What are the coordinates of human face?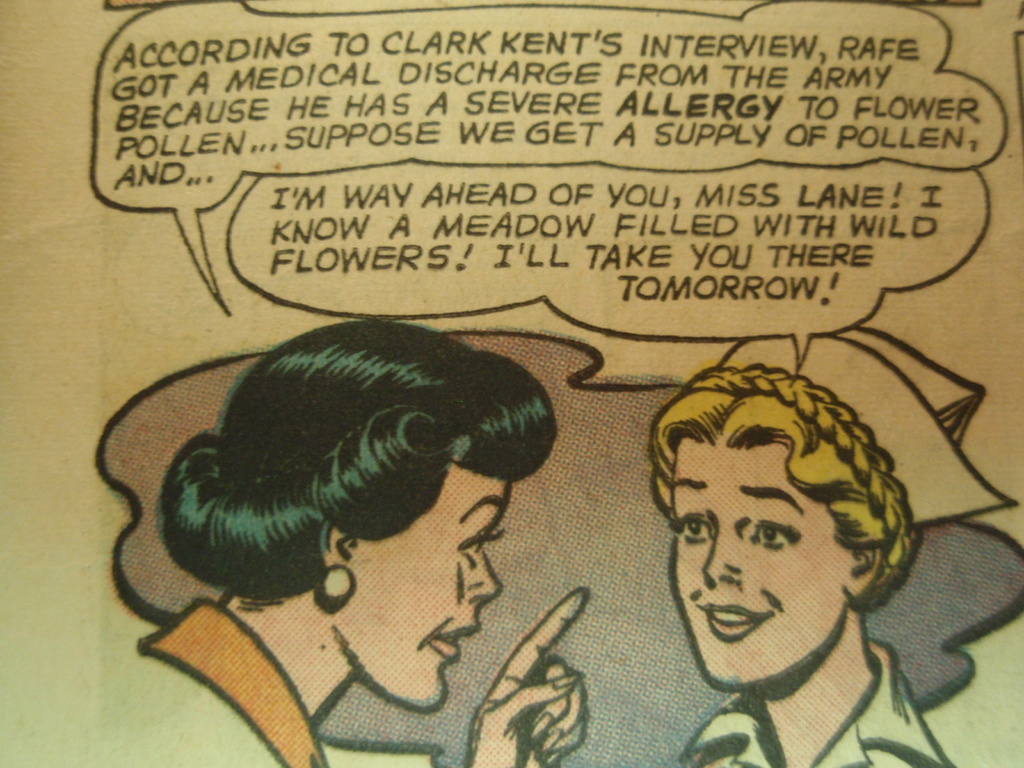
region(355, 466, 507, 714).
